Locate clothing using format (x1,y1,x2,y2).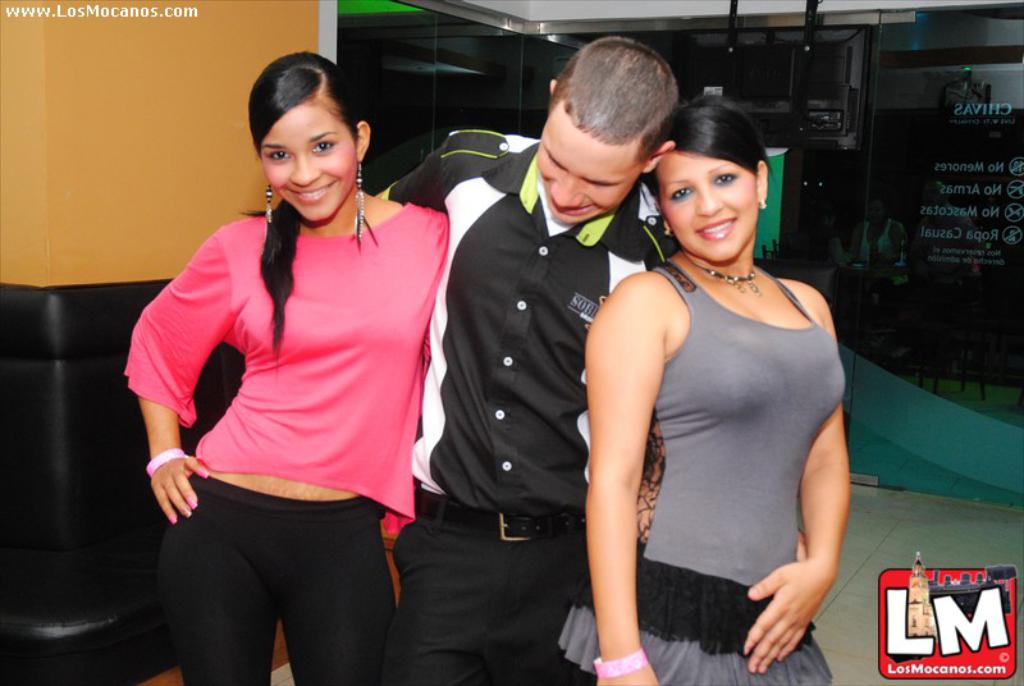
(129,186,452,685).
